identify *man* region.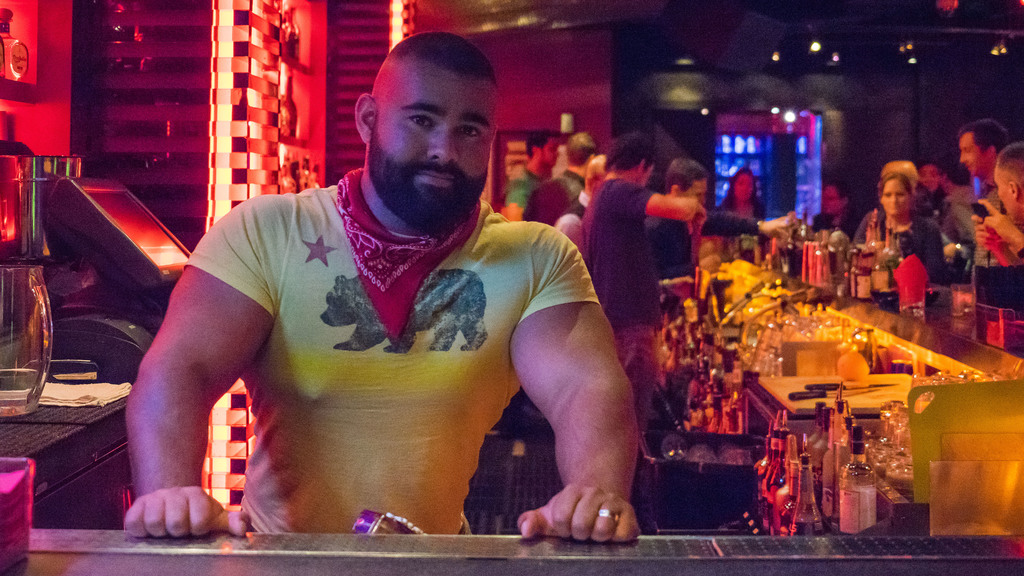
Region: {"x1": 559, "y1": 150, "x2": 610, "y2": 254}.
